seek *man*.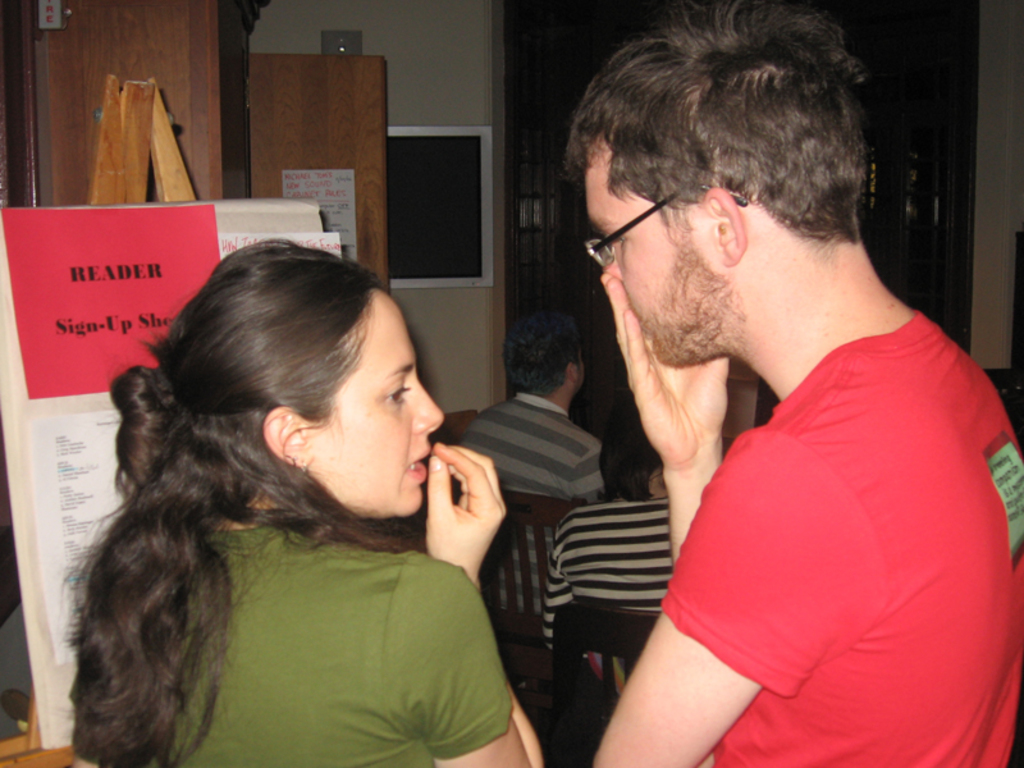
box(548, 0, 1023, 767).
